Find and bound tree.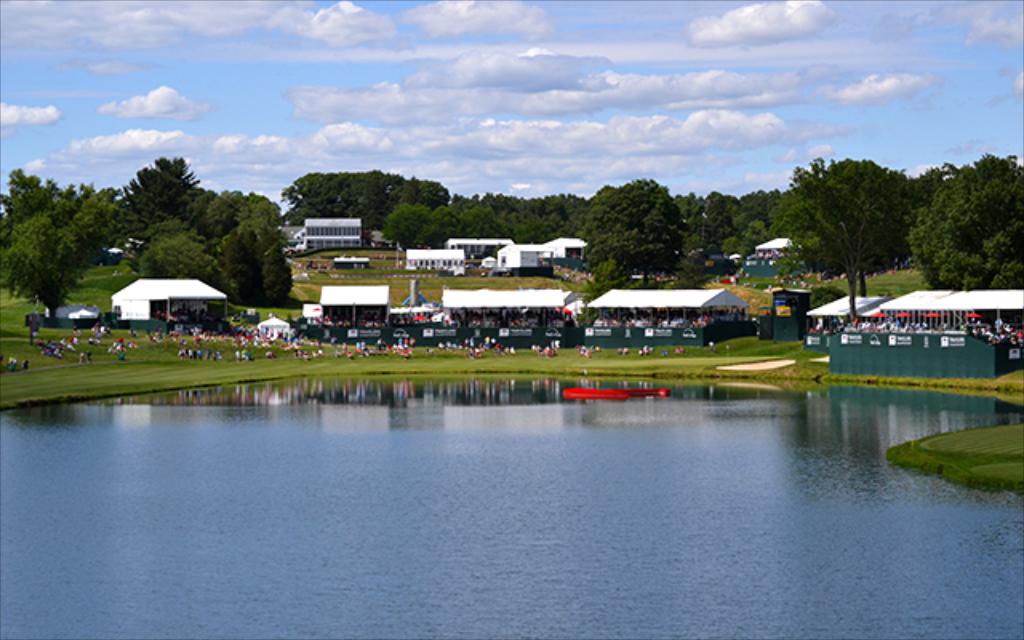
Bound: pyautogui.locateOnScreen(906, 150, 1022, 291).
